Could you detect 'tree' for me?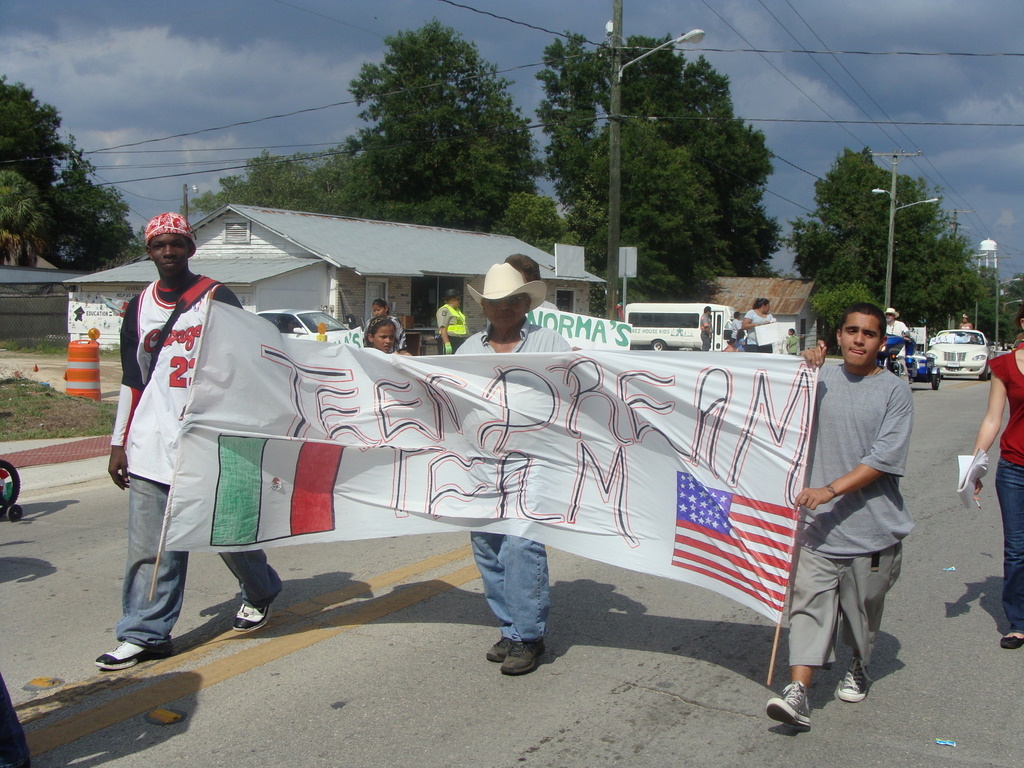
Detection result: BBox(0, 75, 62, 206).
